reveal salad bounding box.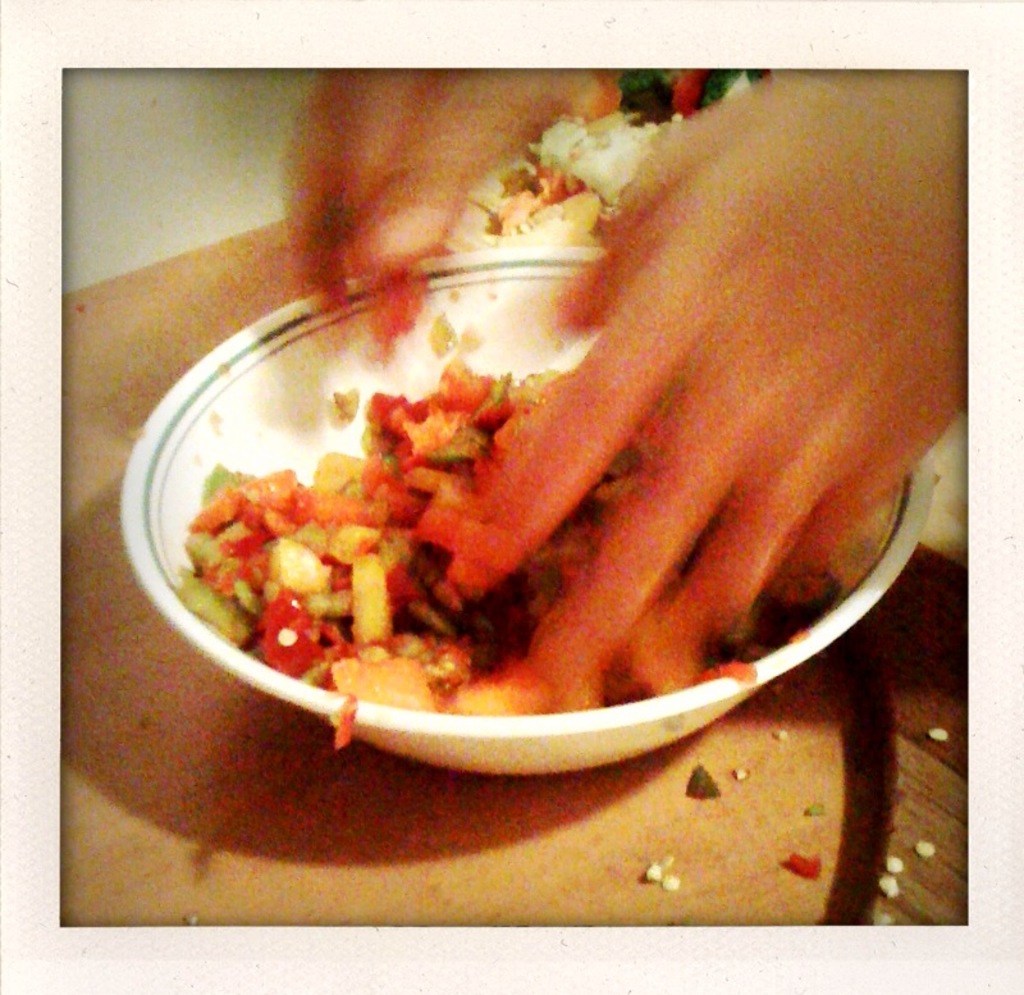
Revealed: 168/327/851/731.
